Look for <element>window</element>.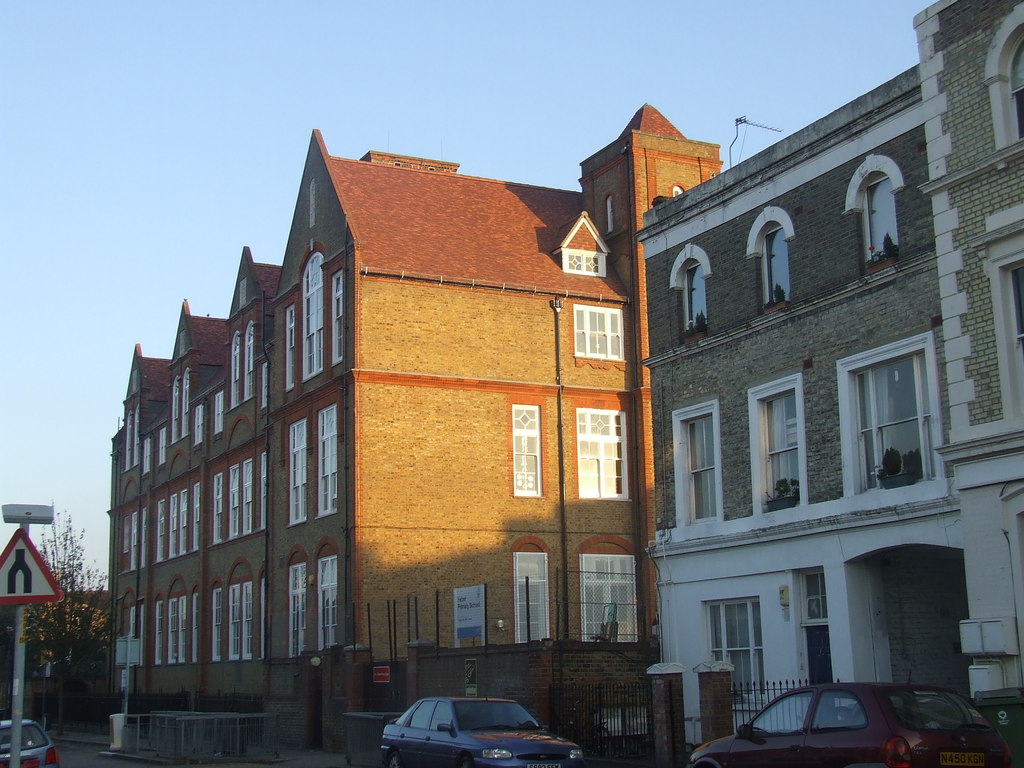
Found: [x1=563, y1=246, x2=608, y2=282].
